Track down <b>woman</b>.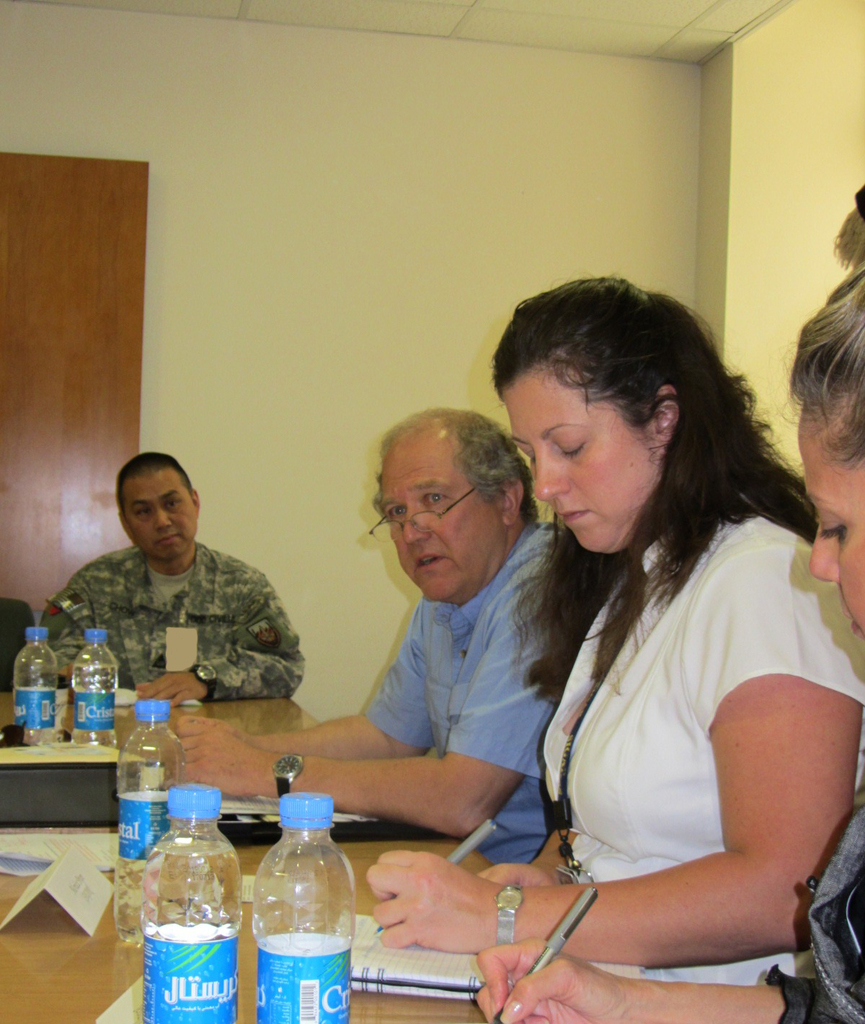
Tracked to select_region(474, 190, 864, 1023).
